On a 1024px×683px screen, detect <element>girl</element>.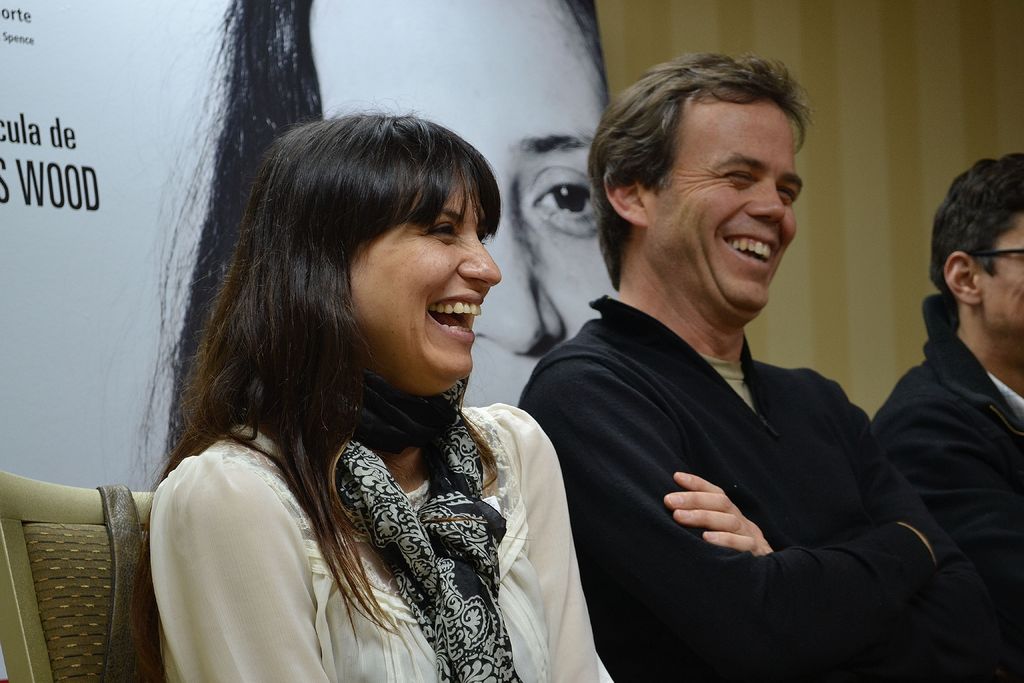
box(97, 0, 613, 495).
